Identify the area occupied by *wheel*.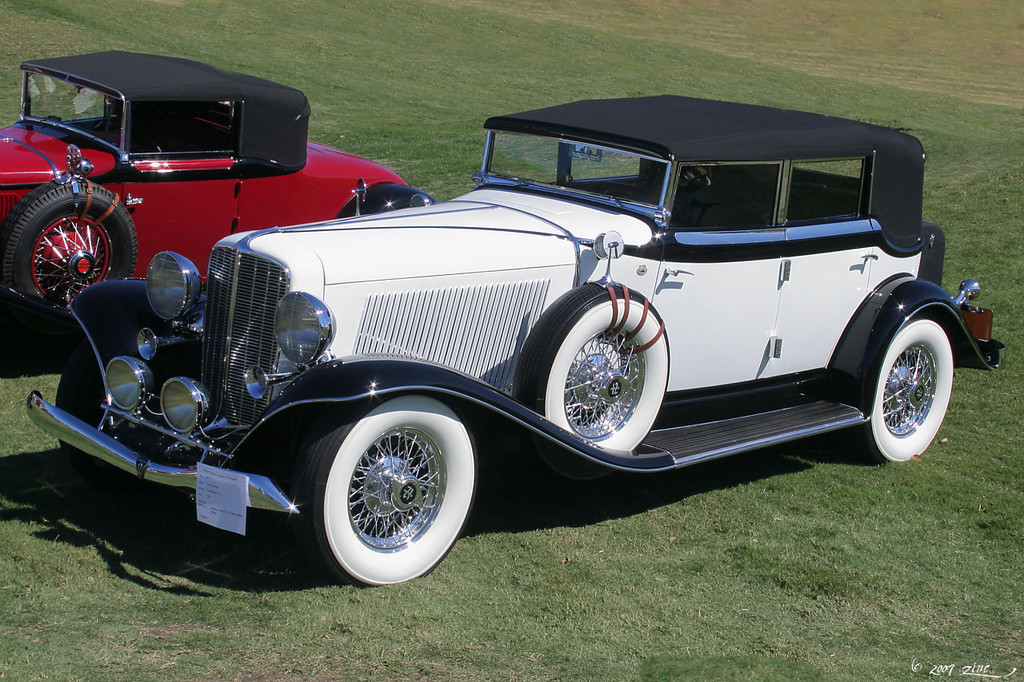
Area: left=527, top=273, right=672, bottom=456.
